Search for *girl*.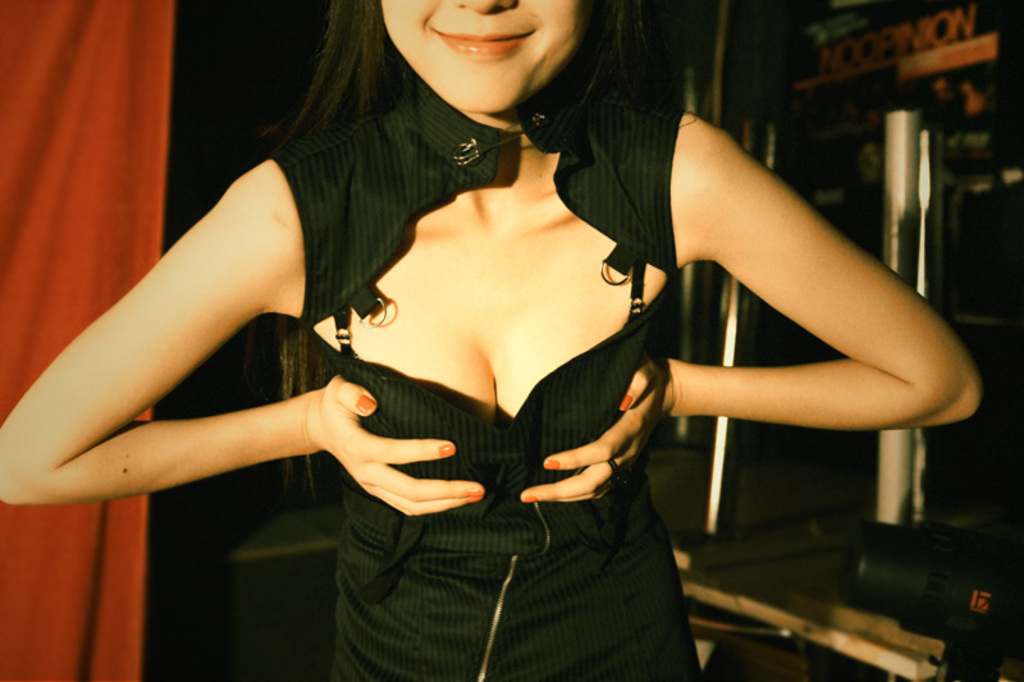
Found at 0, 0, 983, 681.
